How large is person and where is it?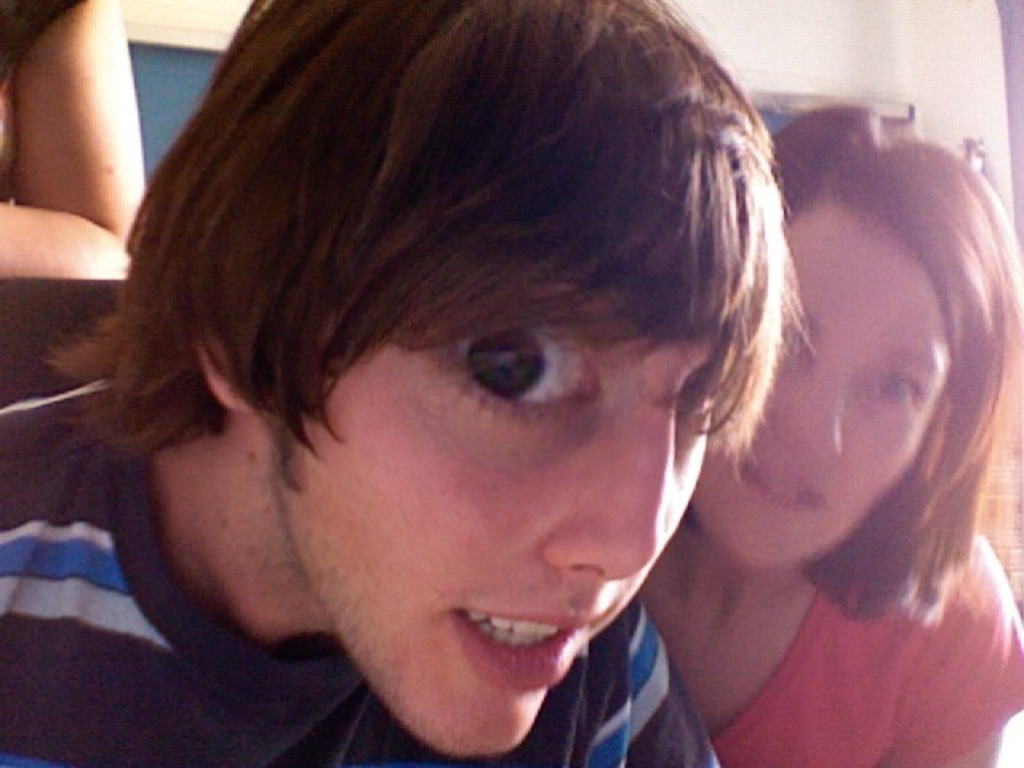
Bounding box: {"x1": 642, "y1": 101, "x2": 1022, "y2": 766}.
